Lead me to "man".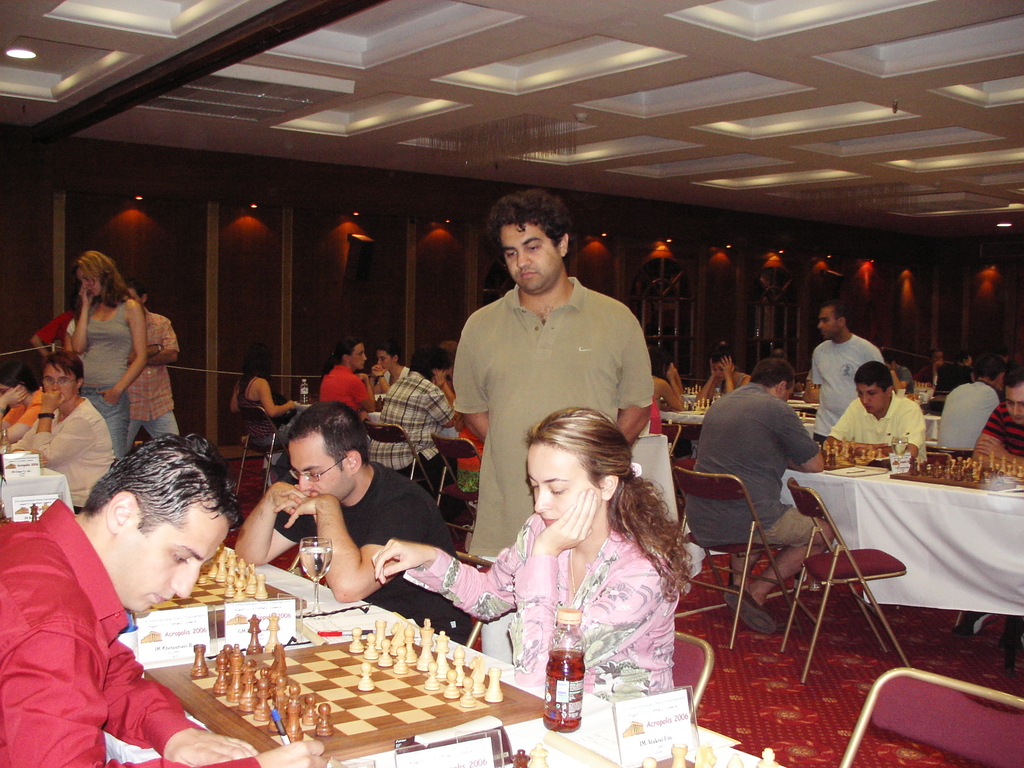
Lead to bbox=(227, 396, 478, 646).
